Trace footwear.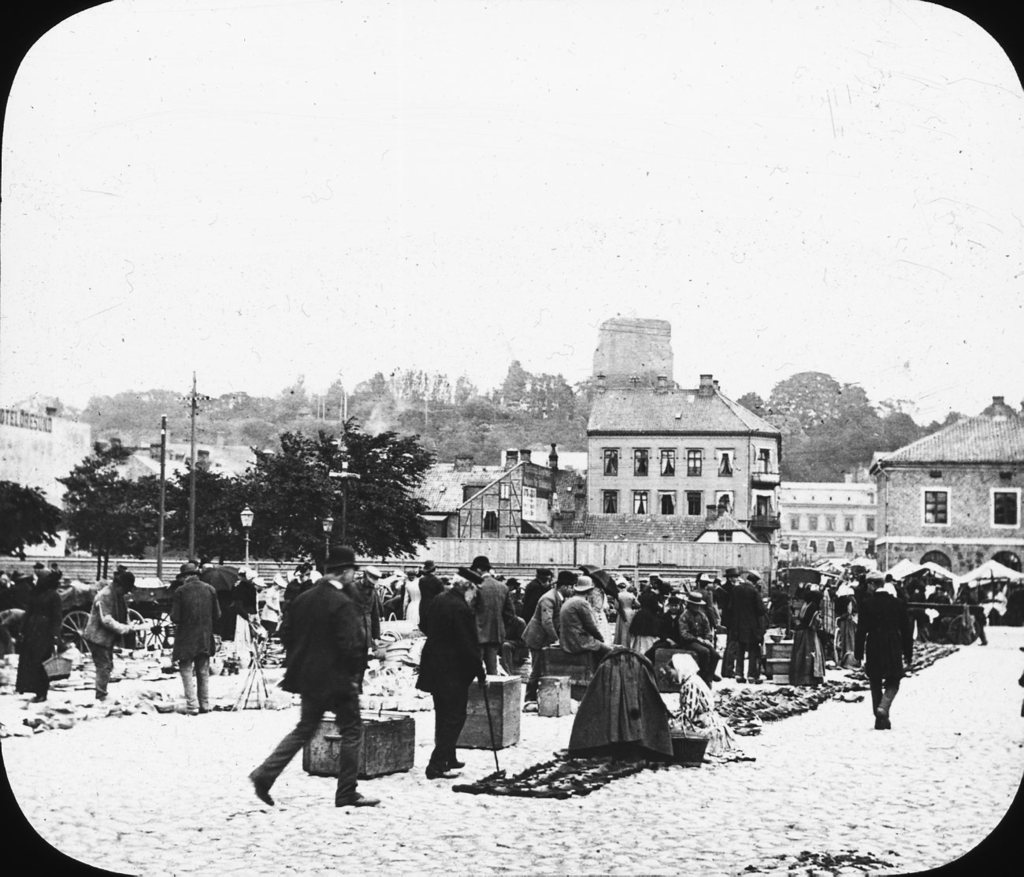
Traced to region(172, 701, 199, 716).
